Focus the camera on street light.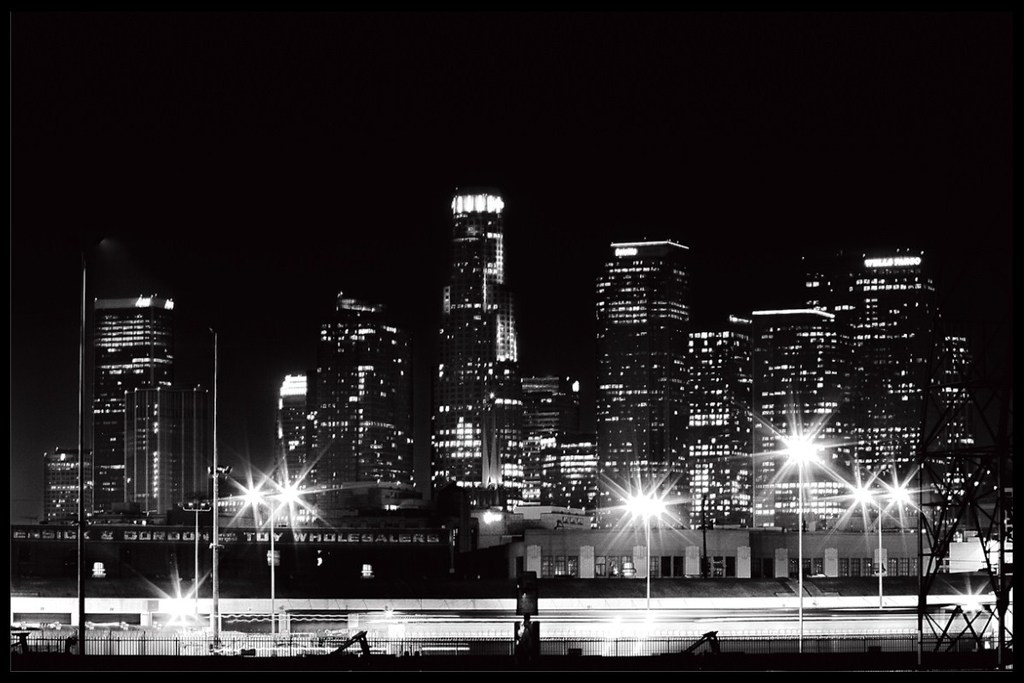
Focus region: bbox=(781, 426, 820, 664).
